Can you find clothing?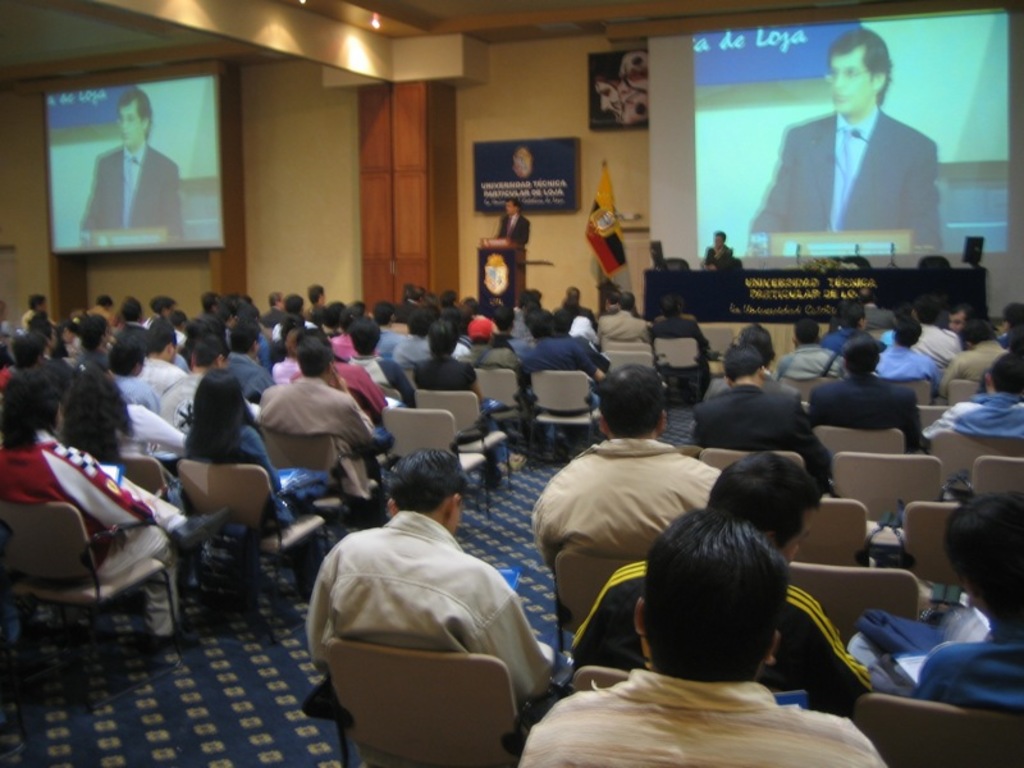
Yes, bounding box: region(808, 367, 925, 458).
